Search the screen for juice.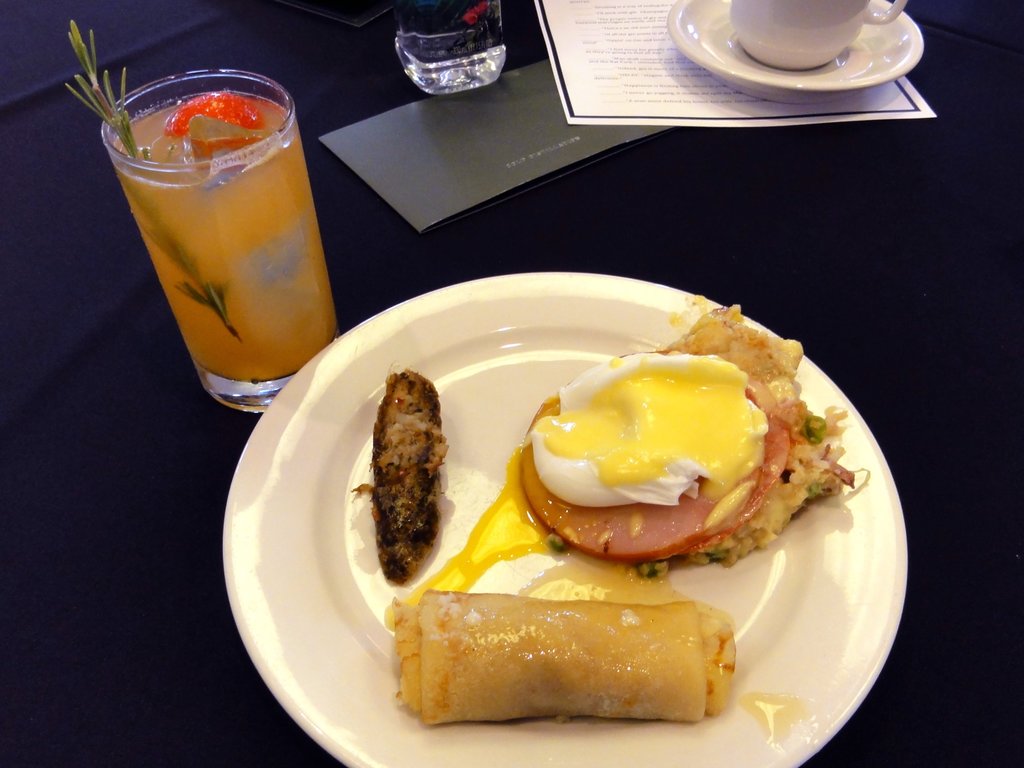
Found at 111, 91, 303, 381.
